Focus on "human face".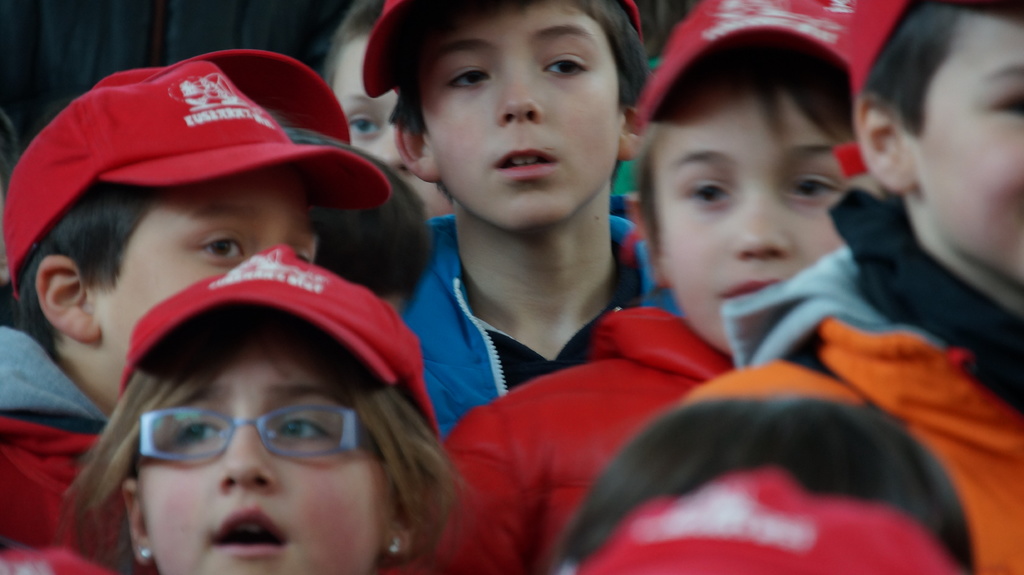
Focused at region(80, 173, 320, 382).
